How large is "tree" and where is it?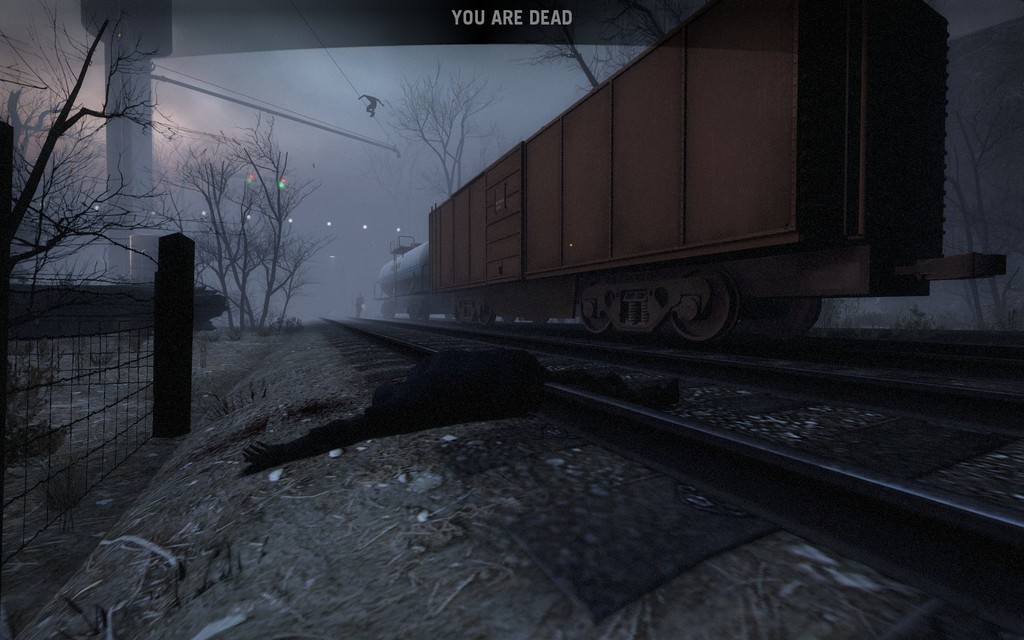
Bounding box: (x1=550, y1=31, x2=644, y2=136).
